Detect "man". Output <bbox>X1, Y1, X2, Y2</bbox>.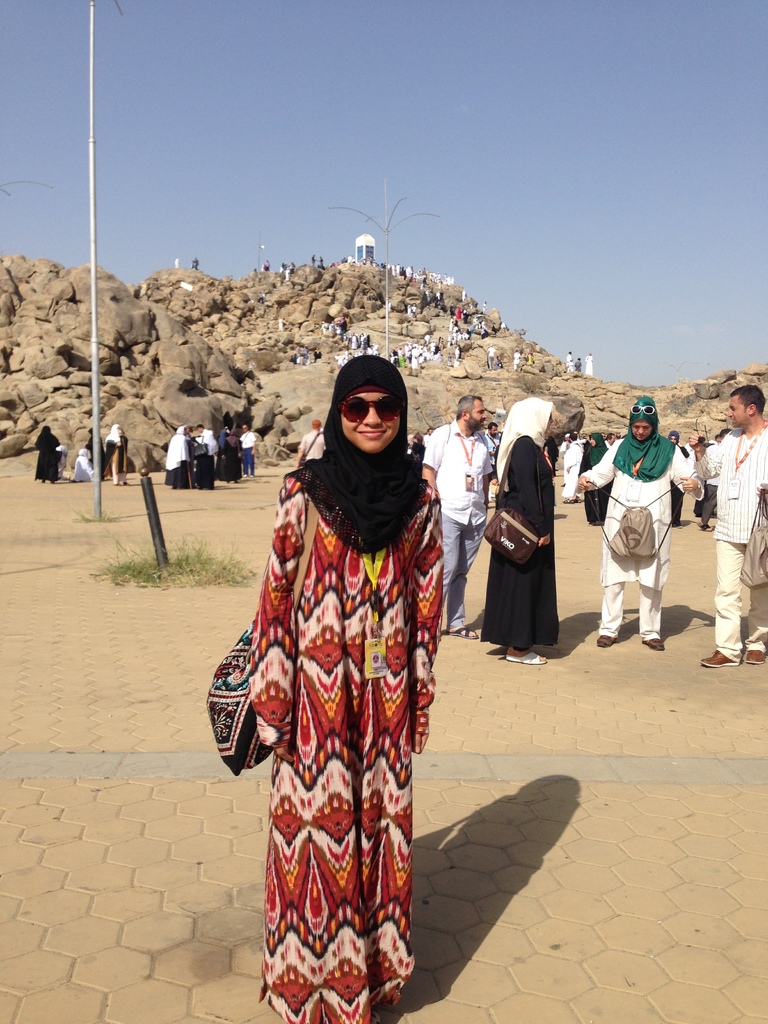
<bbox>574, 358, 581, 370</bbox>.
